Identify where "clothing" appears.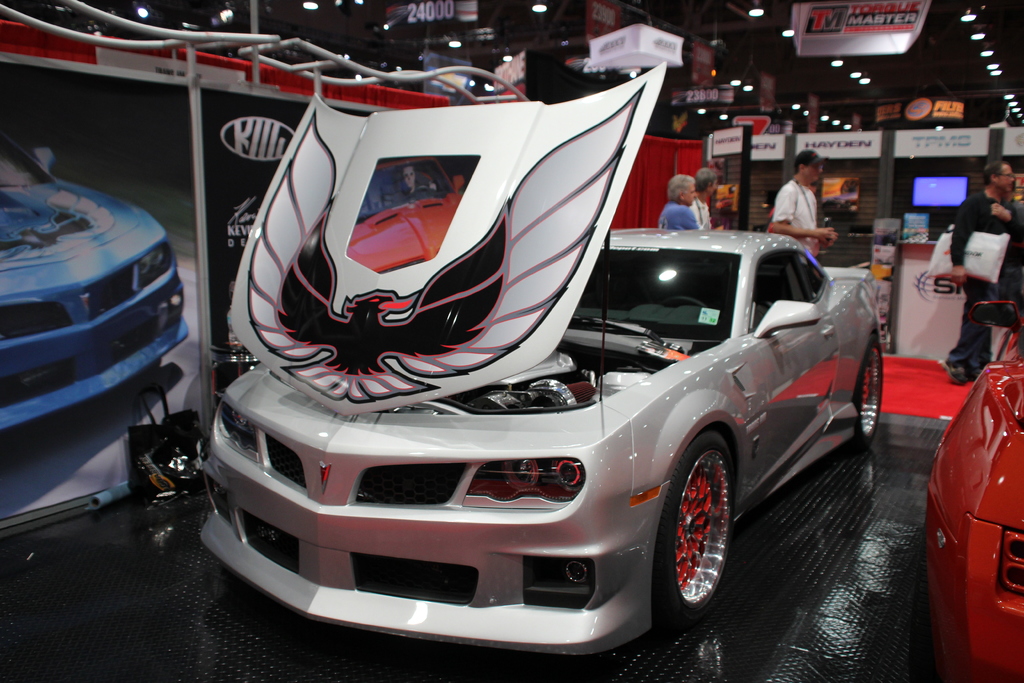
Appears at [left=767, top=179, right=817, bottom=261].
